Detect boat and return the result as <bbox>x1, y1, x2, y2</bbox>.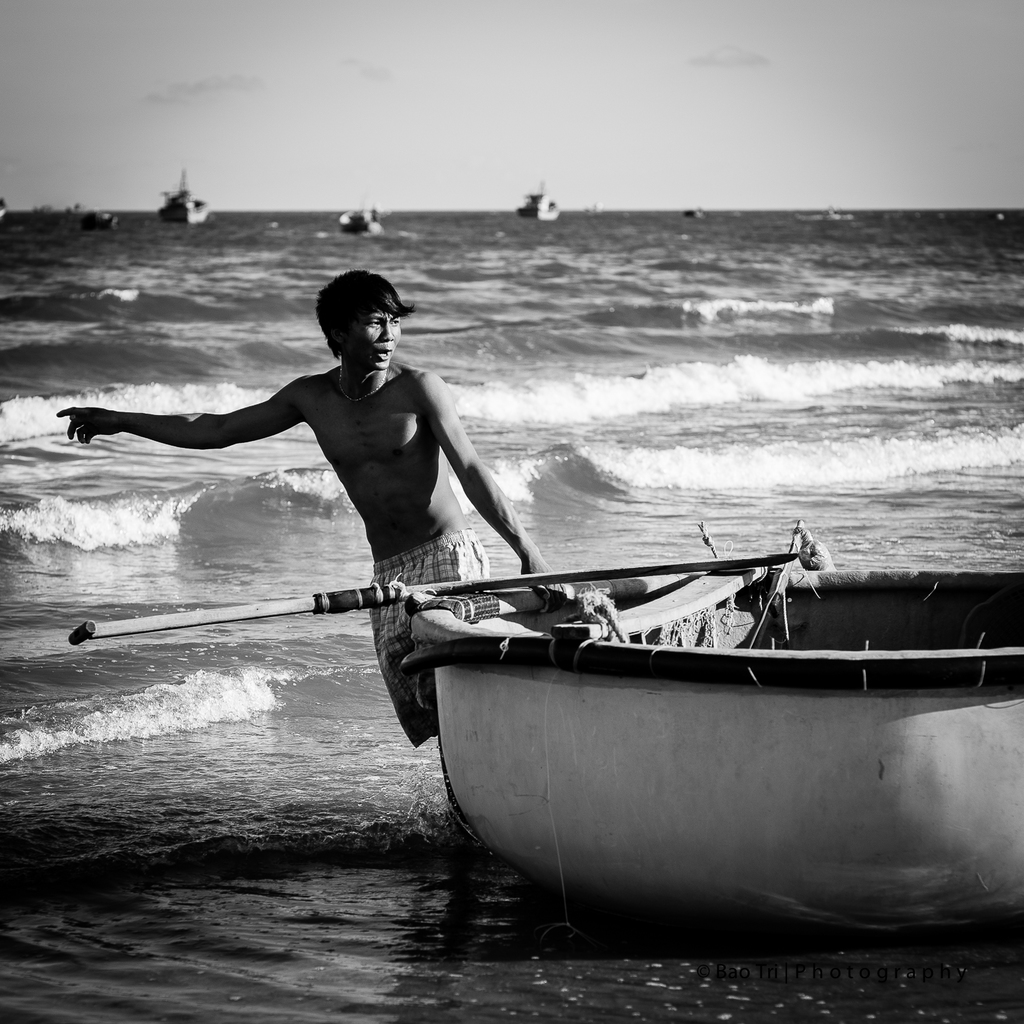
<bbox>517, 190, 558, 218</bbox>.
